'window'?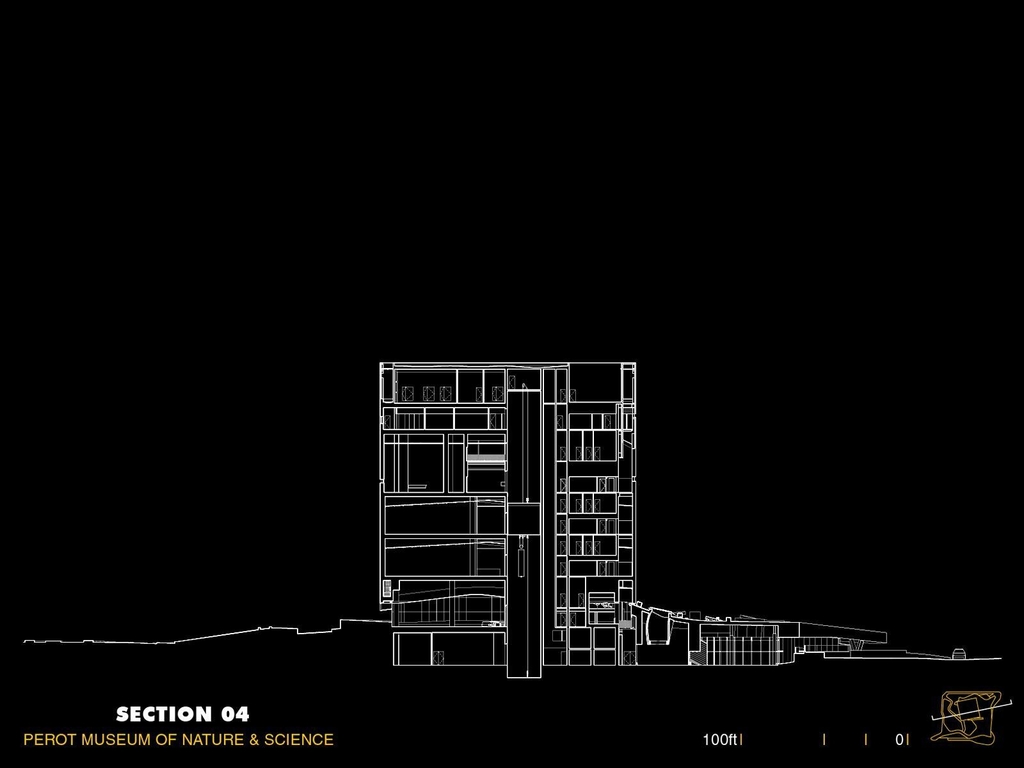
(551,628,567,643)
